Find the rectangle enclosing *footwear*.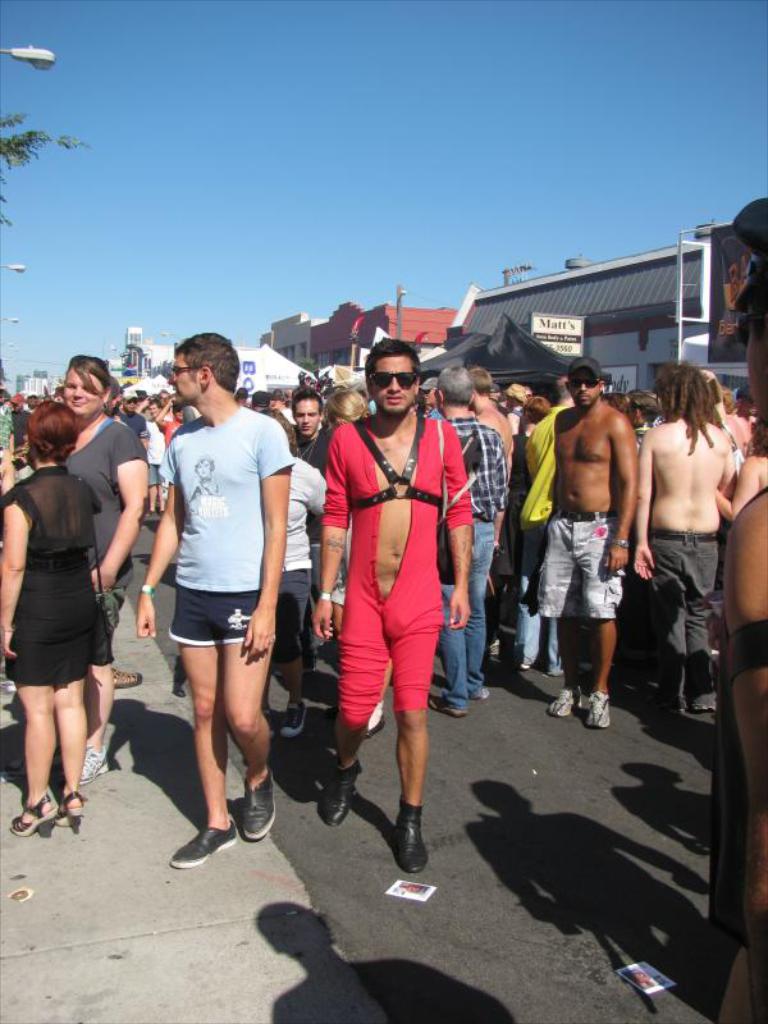
[left=6, top=788, right=55, bottom=841].
